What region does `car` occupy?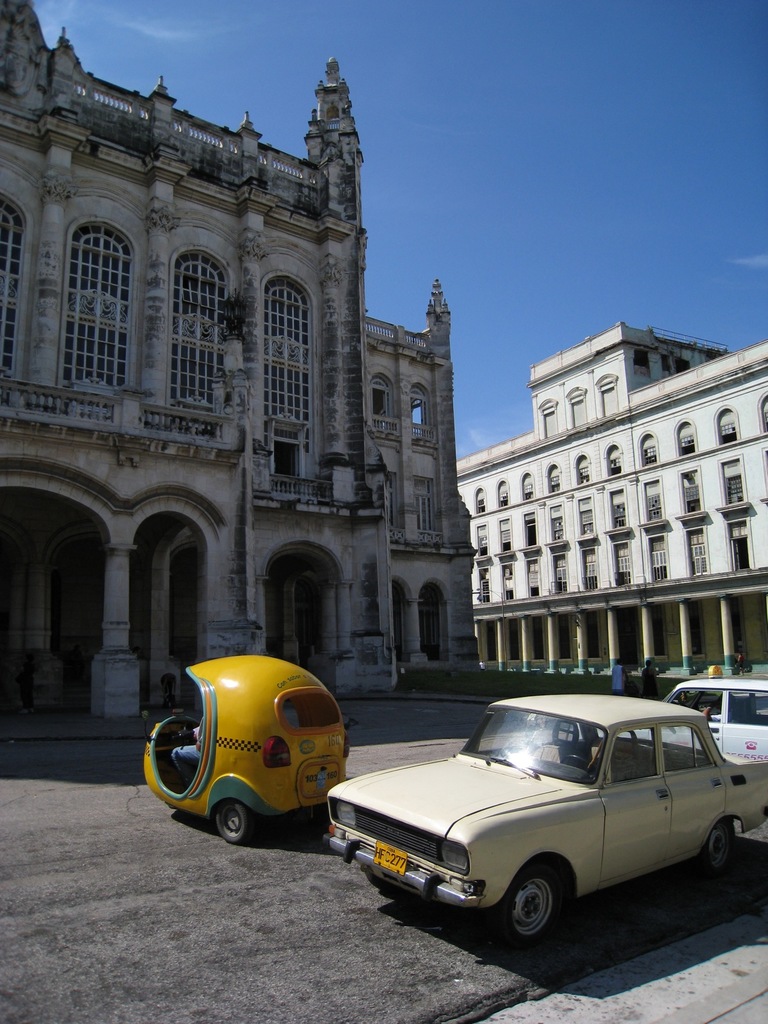
<bbox>592, 682, 767, 787</bbox>.
